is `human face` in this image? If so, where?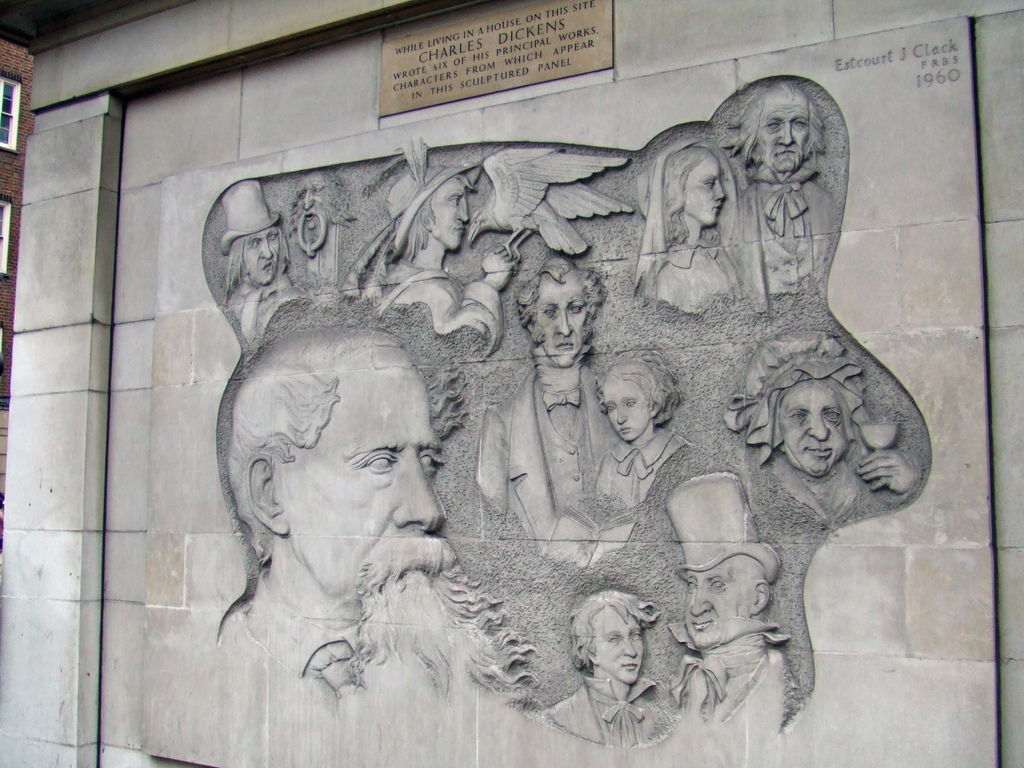
Yes, at x1=755, y1=98, x2=809, y2=175.
